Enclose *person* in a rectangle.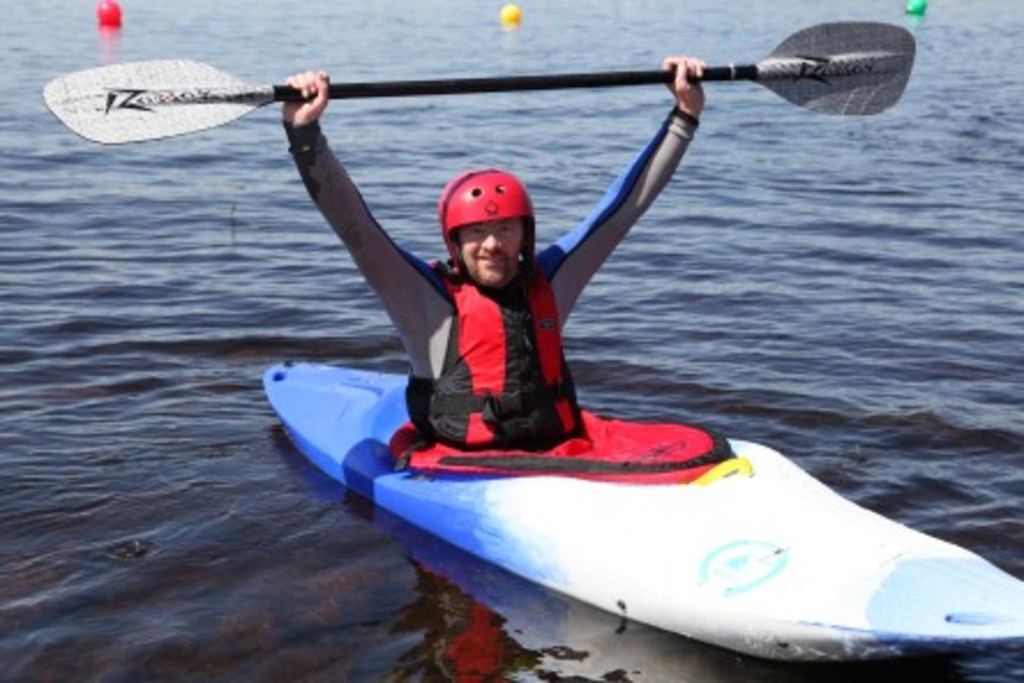
<box>270,53,710,482</box>.
